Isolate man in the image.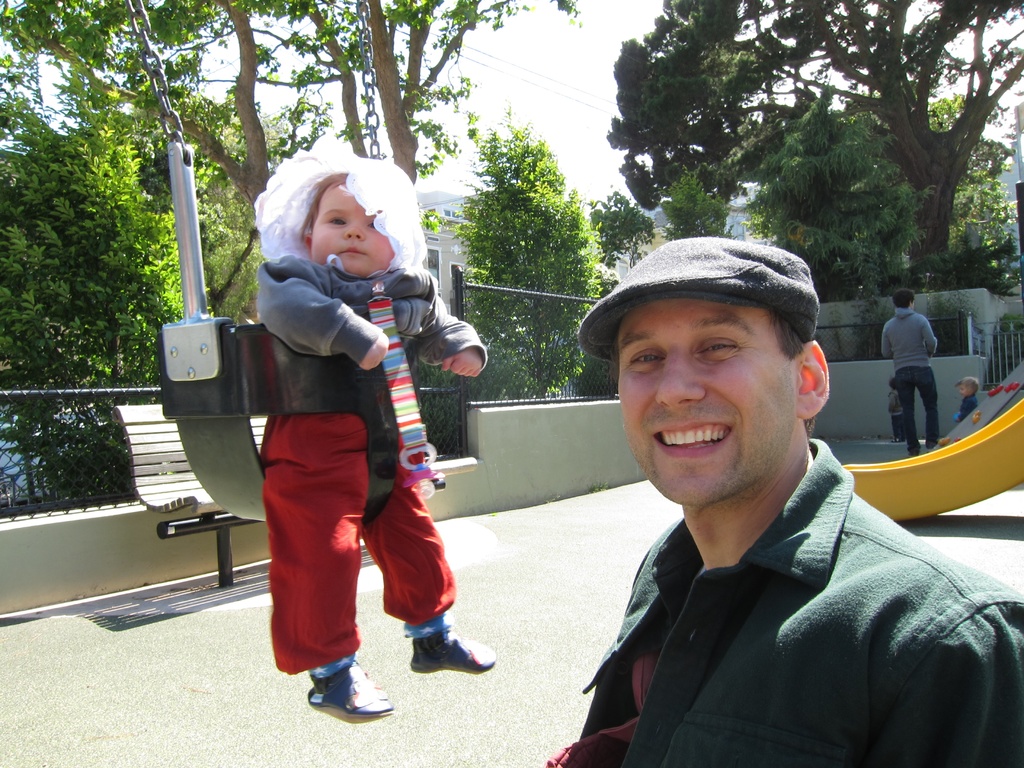
Isolated region: (881, 287, 940, 460).
